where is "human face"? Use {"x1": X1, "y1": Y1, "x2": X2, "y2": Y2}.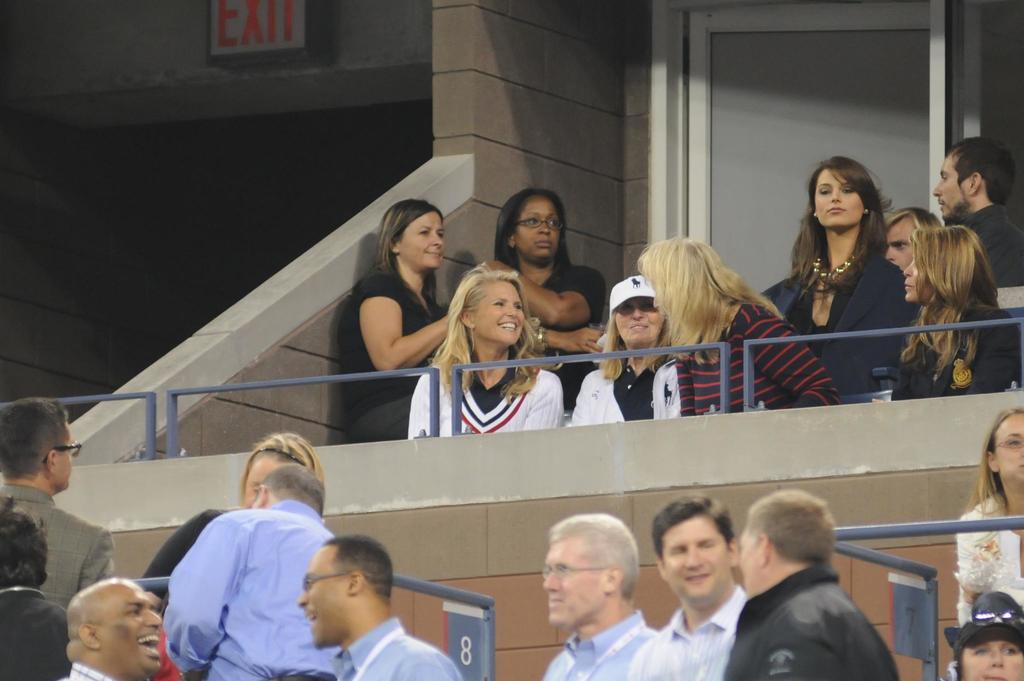
{"x1": 930, "y1": 149, "x2": 975, "y2": 215}.
